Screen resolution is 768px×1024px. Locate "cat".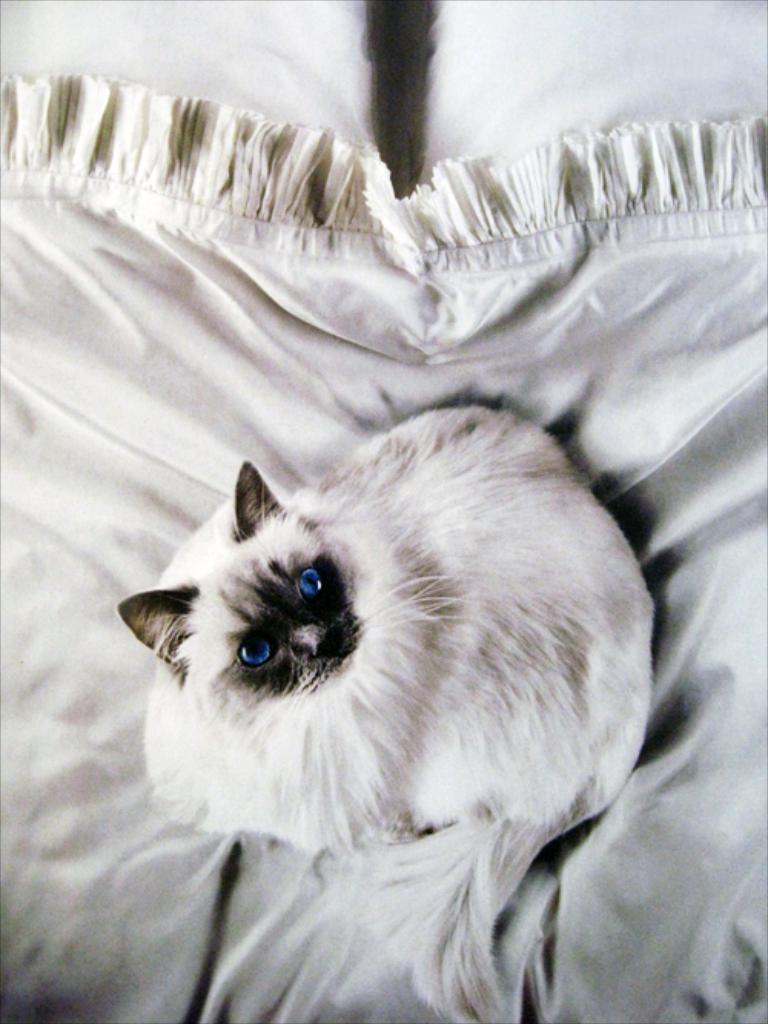
(112,399,662,1022).
